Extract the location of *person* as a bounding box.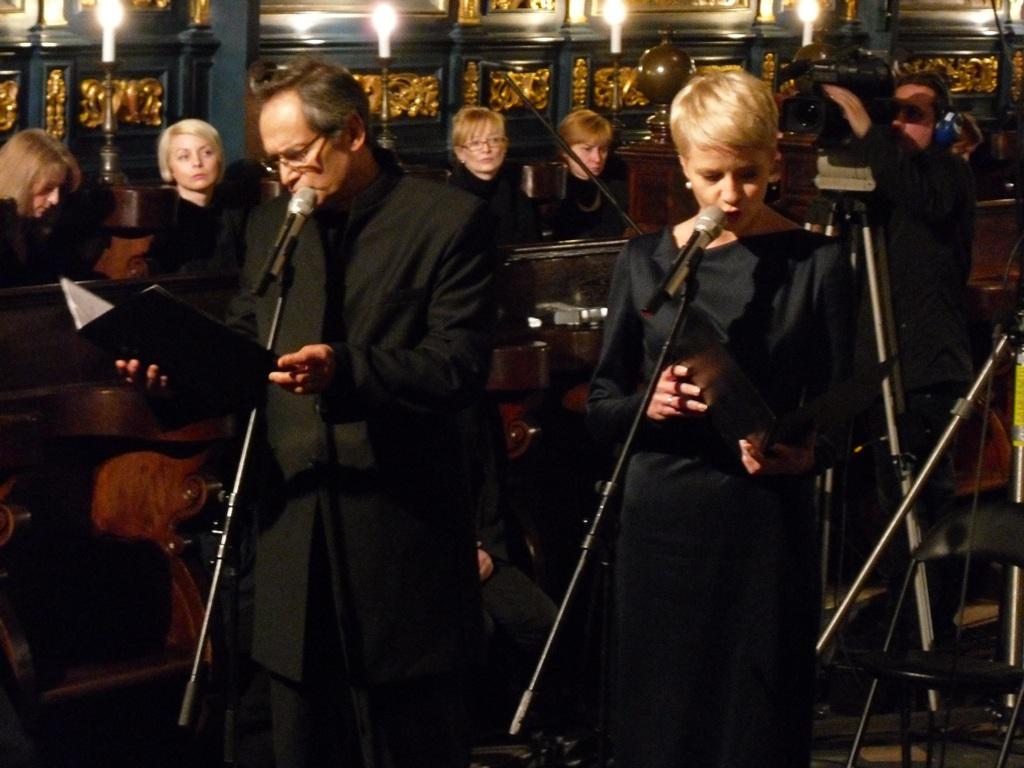
537,107,632,247.
